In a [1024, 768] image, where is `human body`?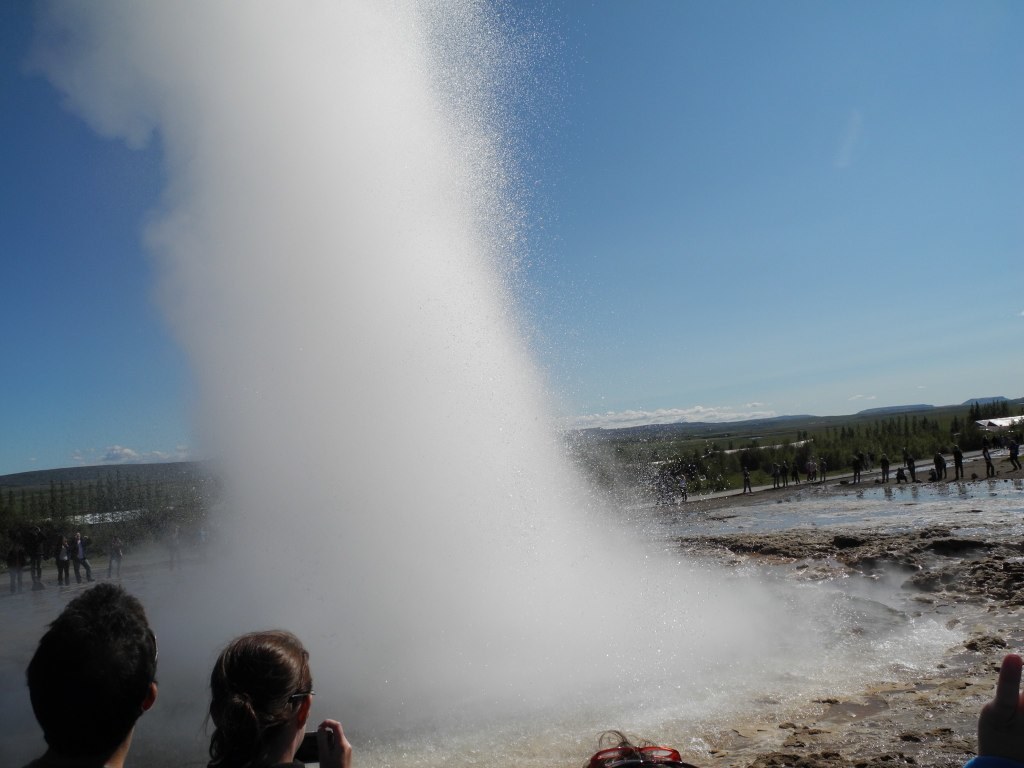
bbox(895, 469, 909, 484).
